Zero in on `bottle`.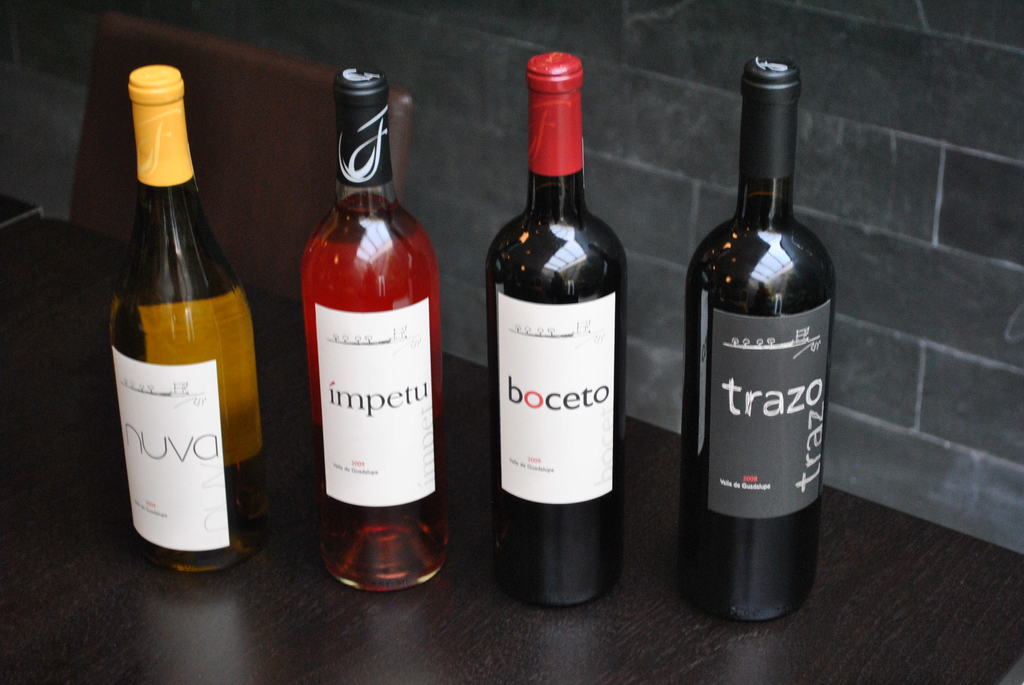
Zeroed in: BBox(298, 63, 449, 590).
